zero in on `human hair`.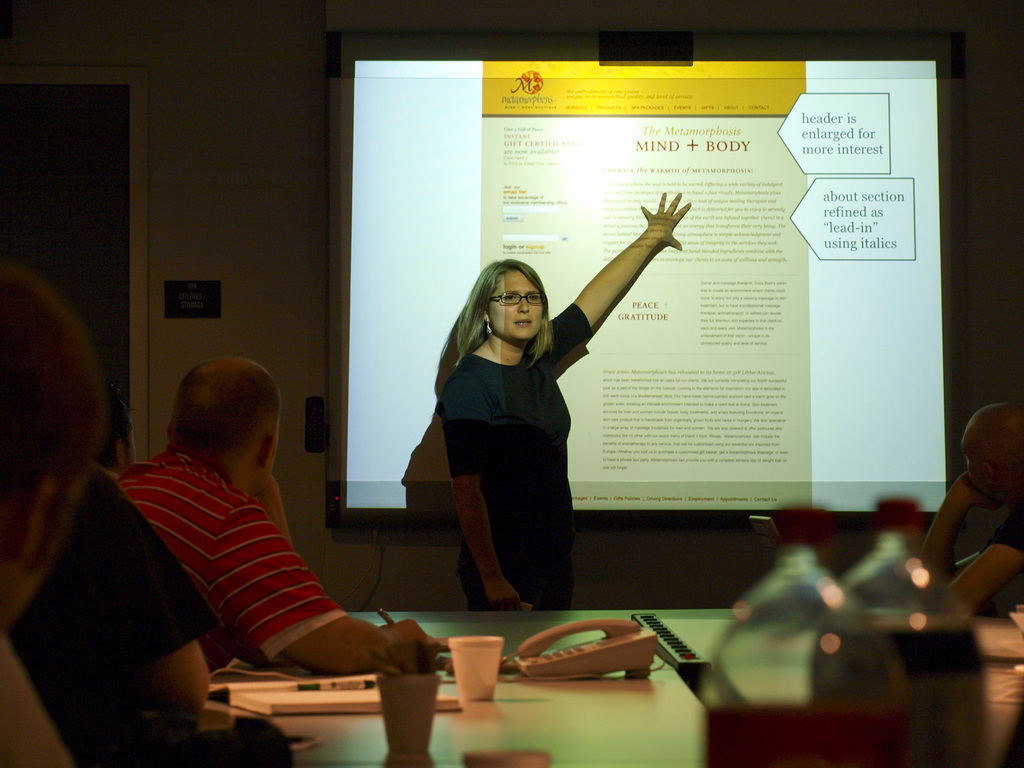
Zeroed in: select_region(174, 346, 277, 467).
